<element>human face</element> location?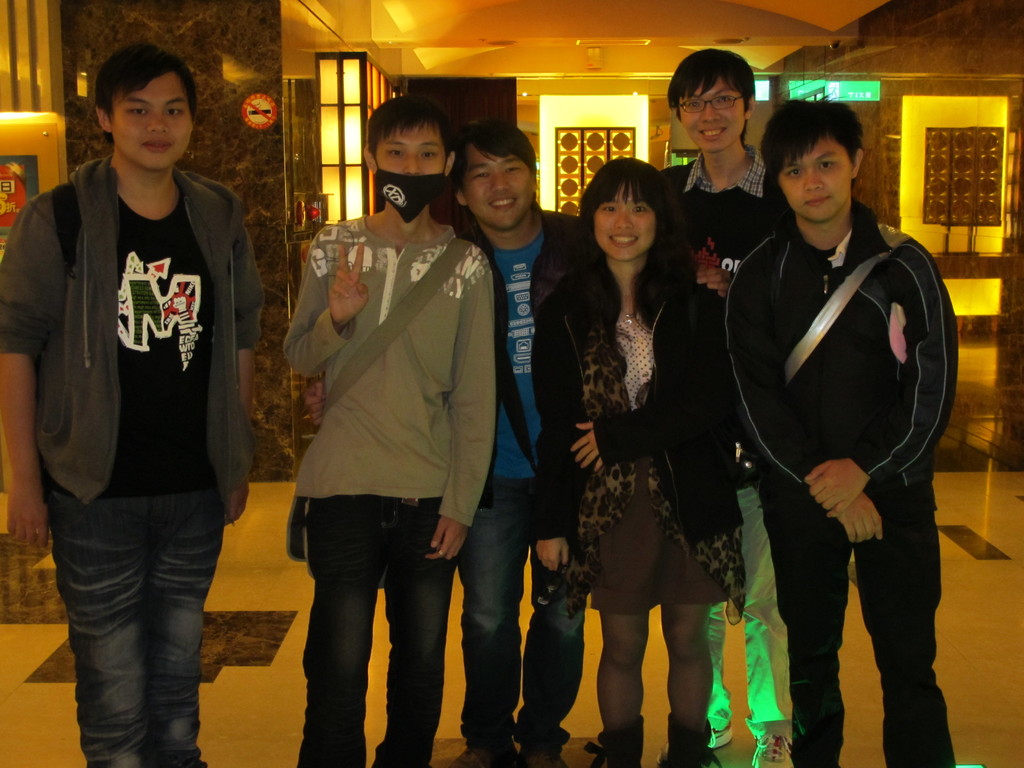
[375, 120, 447, 177]
